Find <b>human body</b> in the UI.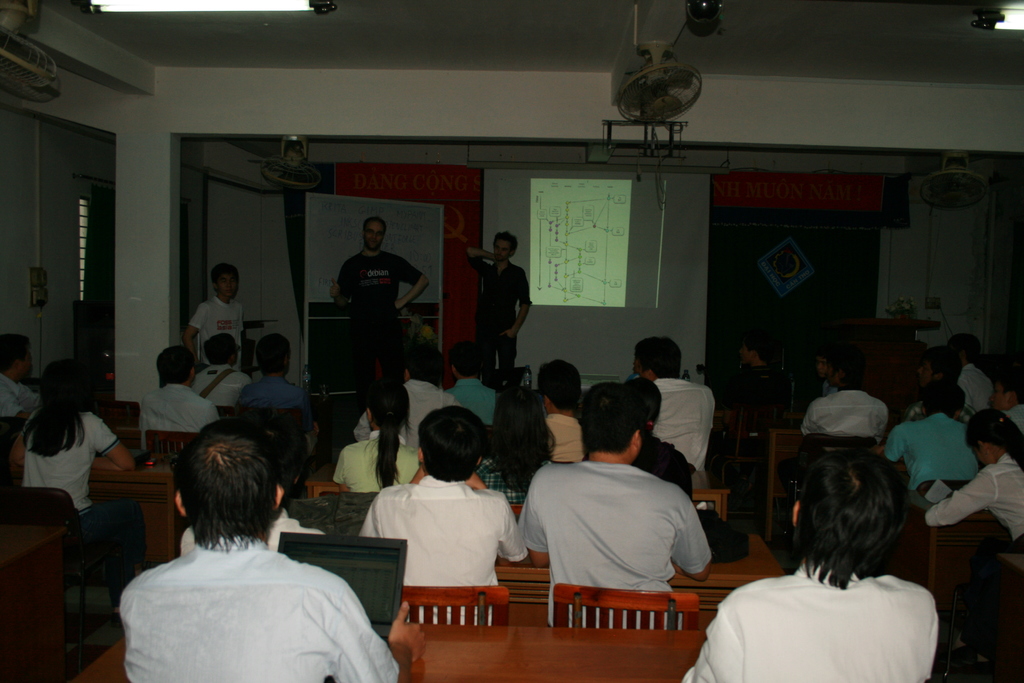
UI element at Rect(329, 381, 428, 490).
